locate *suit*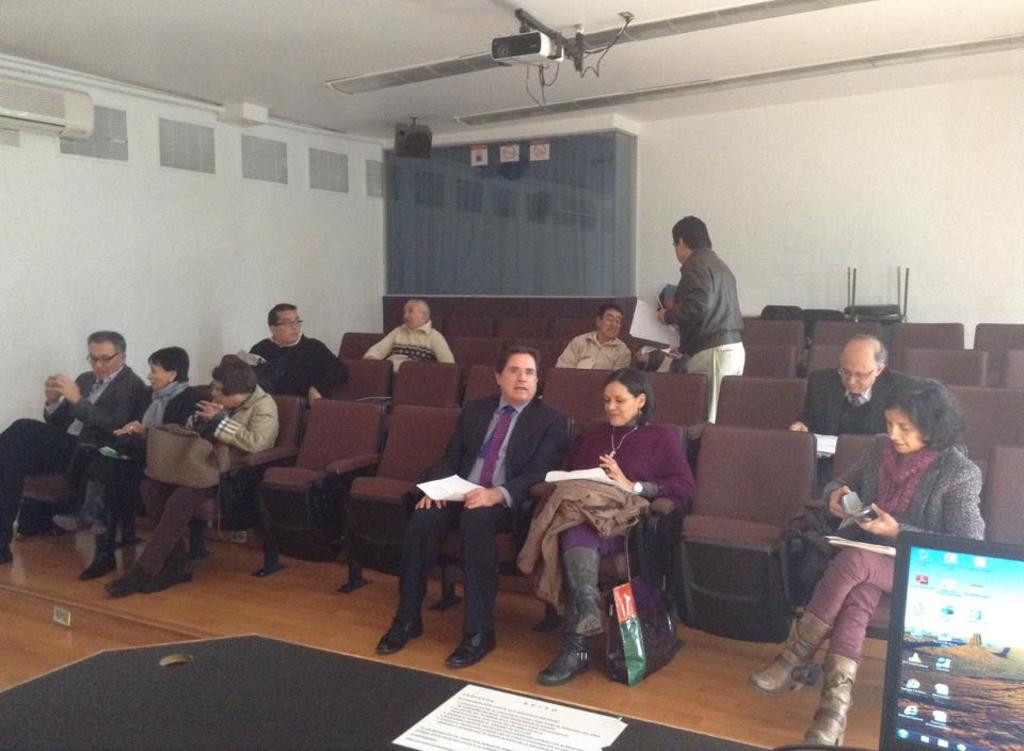
[799, 370, 906, 482]
